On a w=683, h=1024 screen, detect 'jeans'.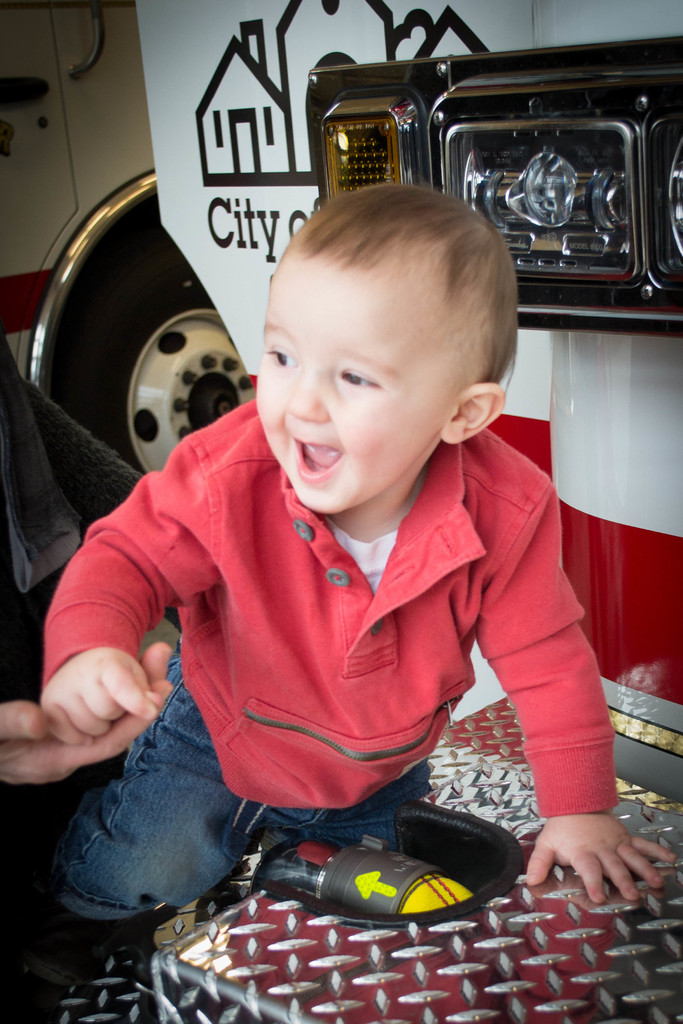
<box>55,721,542,943</box>.
